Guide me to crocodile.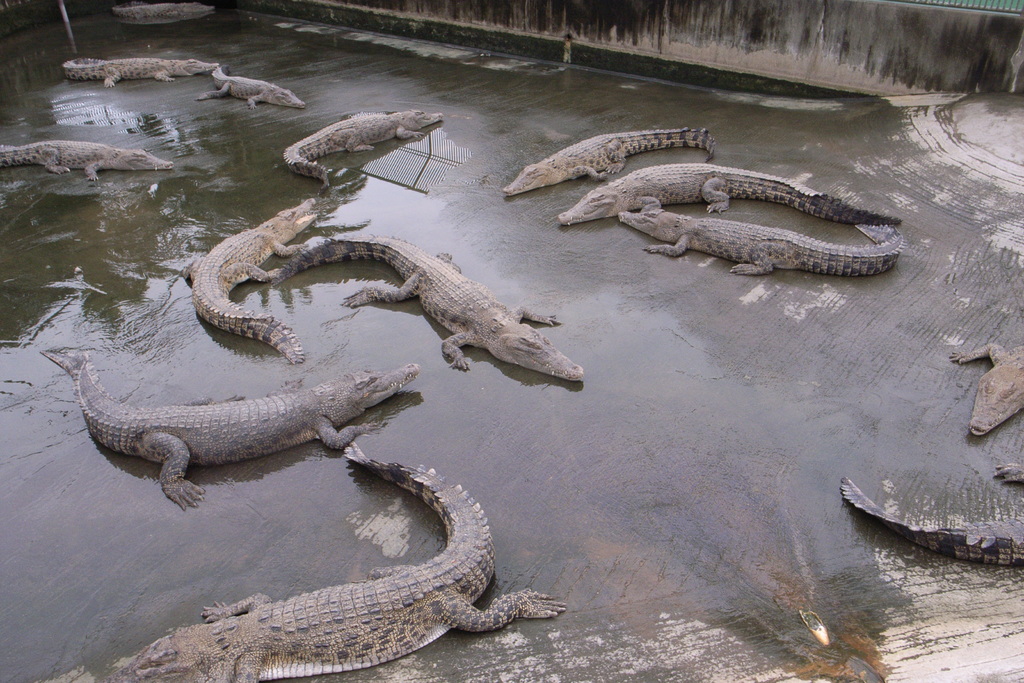
Guidance: (198, 64, 303, 113).
